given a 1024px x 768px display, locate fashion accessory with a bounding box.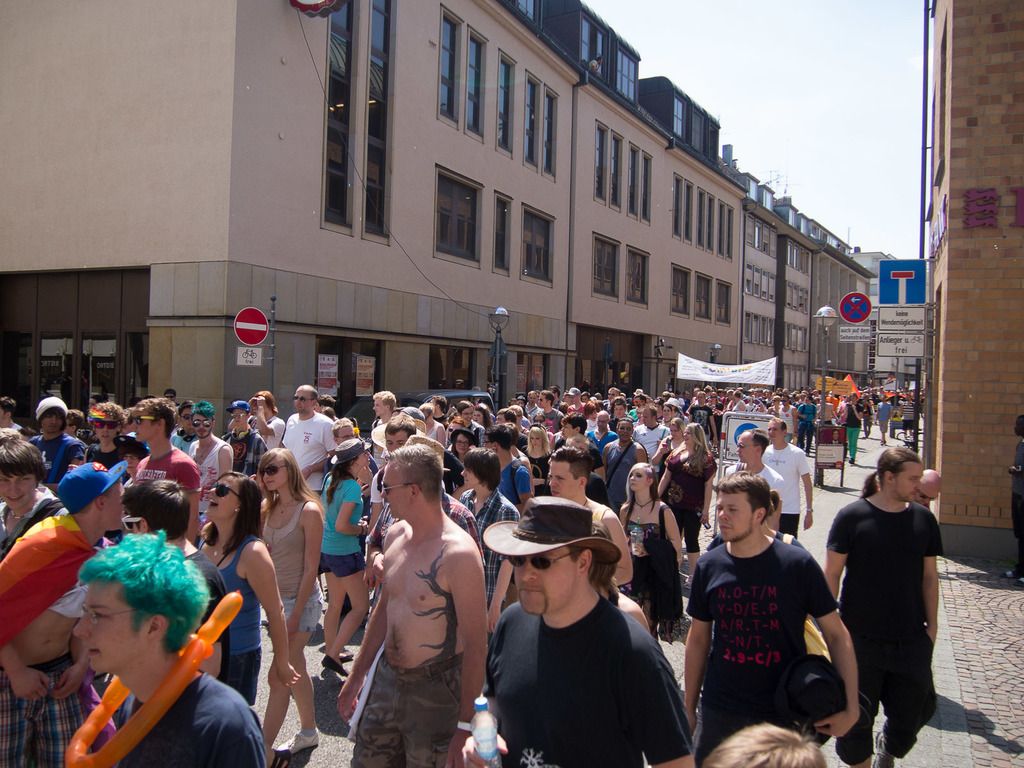
Located: [192,422,213,429].
